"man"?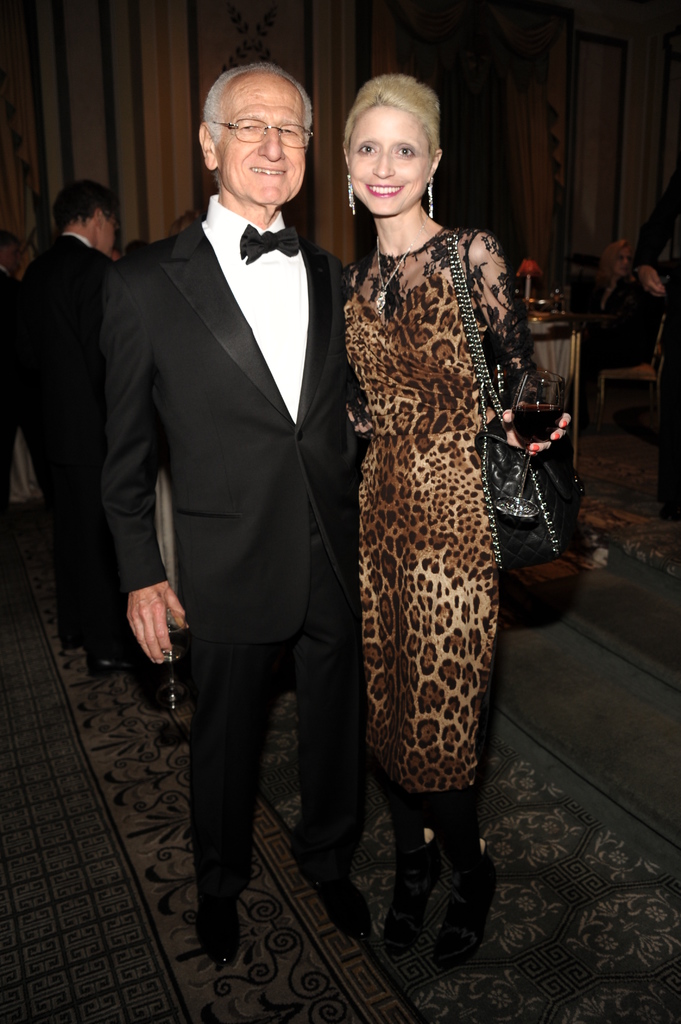
crop(160, 46, 413, 929)
